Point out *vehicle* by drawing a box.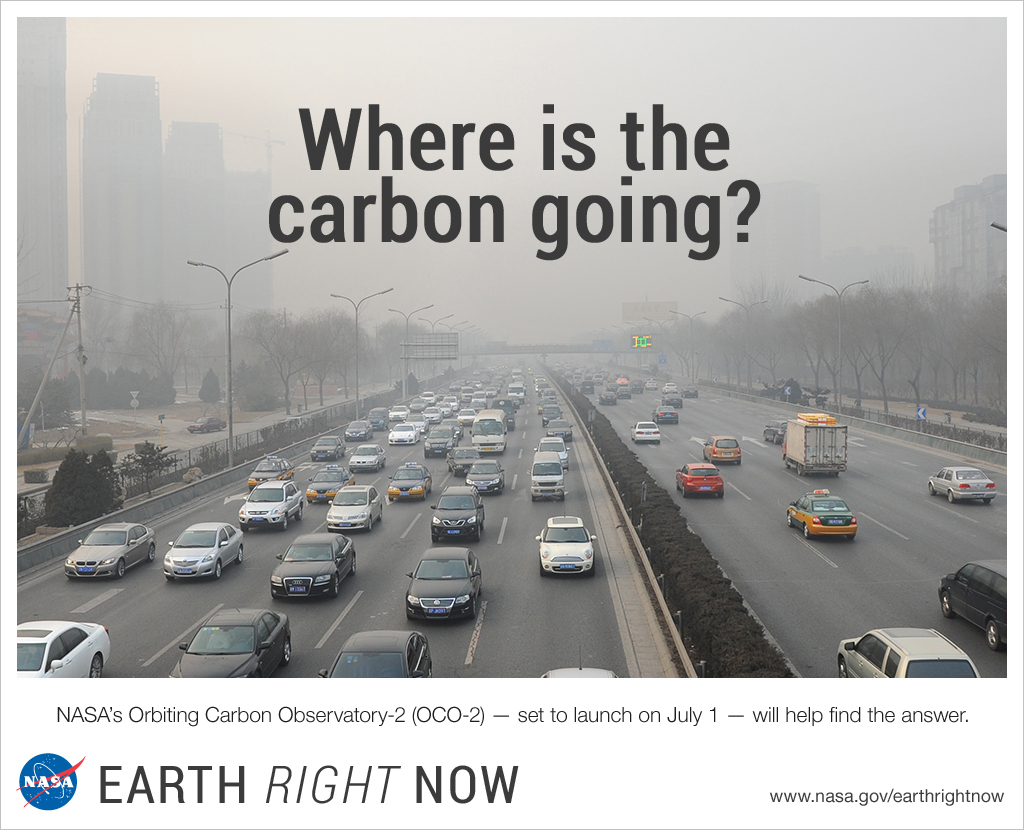
301,462,349,507.
